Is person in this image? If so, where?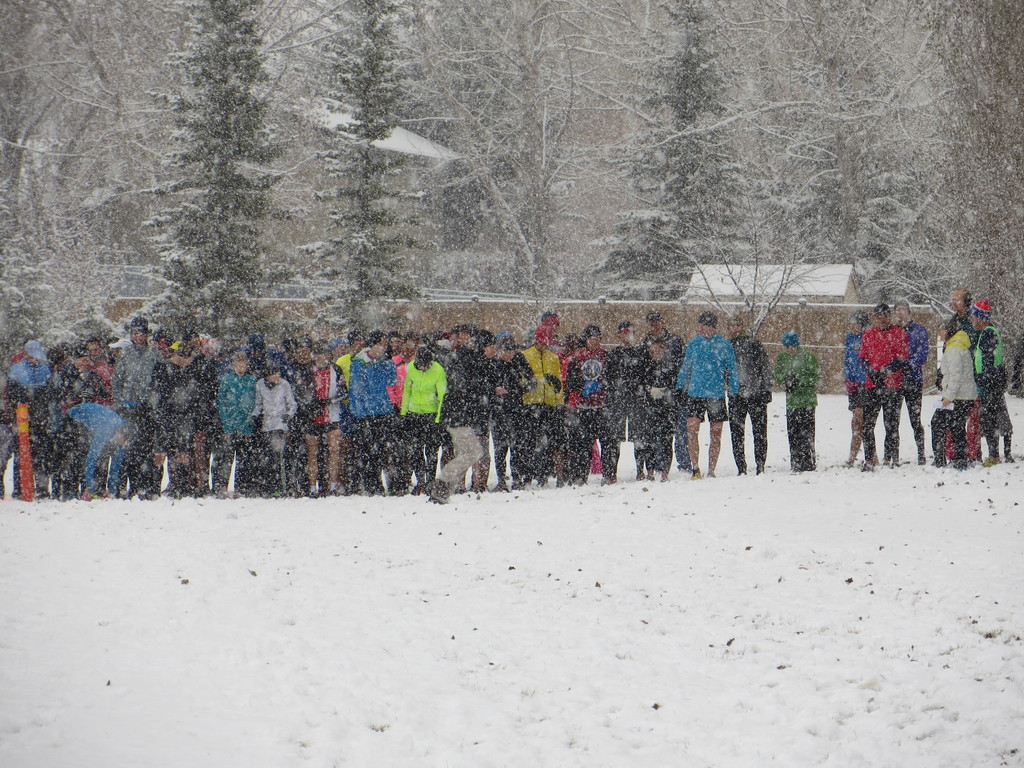
Yes, at {"x1": 768, "y1": 330, "x2": 824, "y2": 470}.
